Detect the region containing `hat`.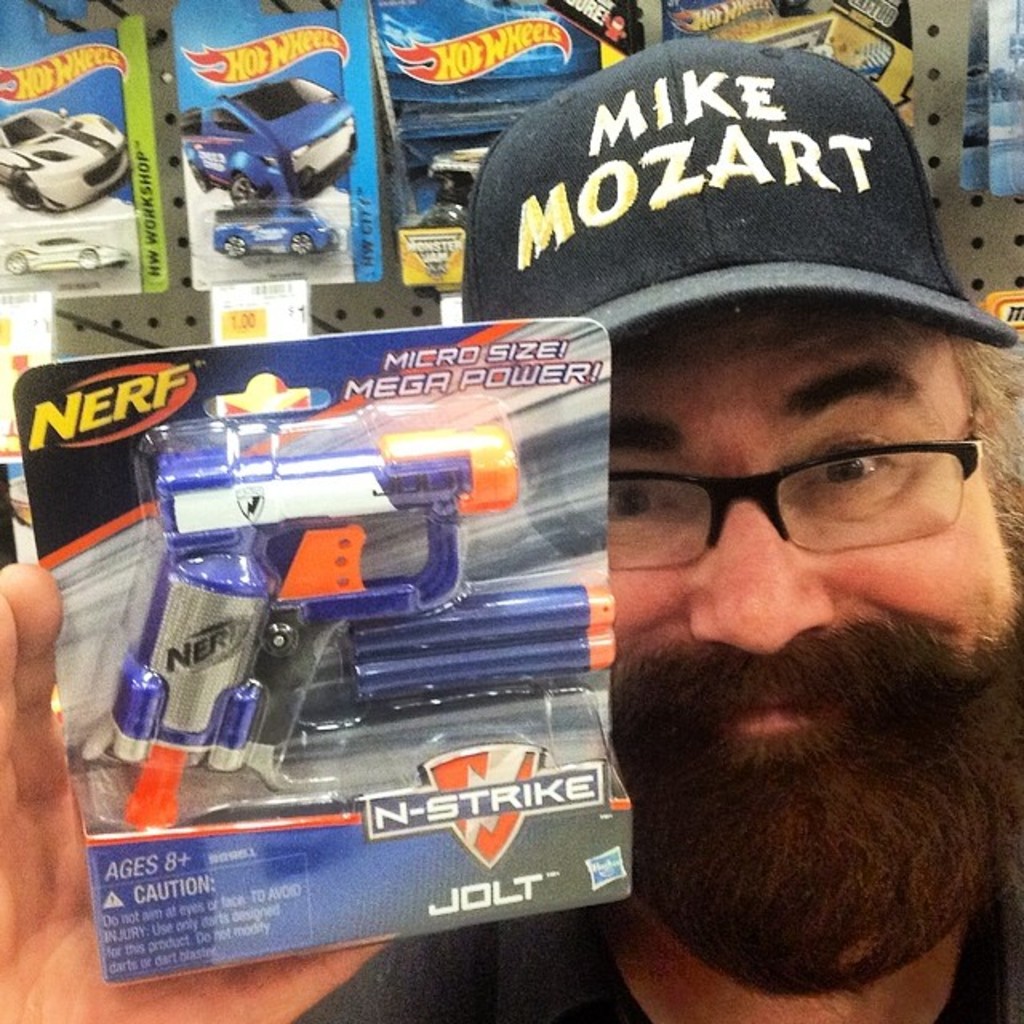
462/37/1019/350.
